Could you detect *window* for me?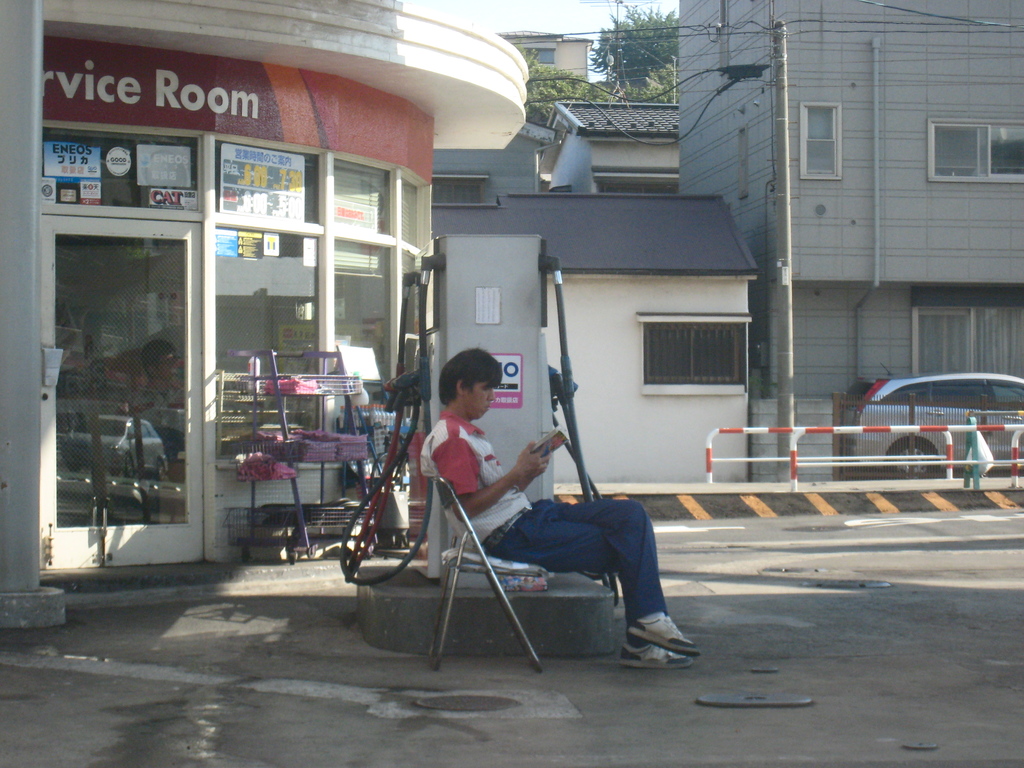
Detection result: (799,105,843,183).
